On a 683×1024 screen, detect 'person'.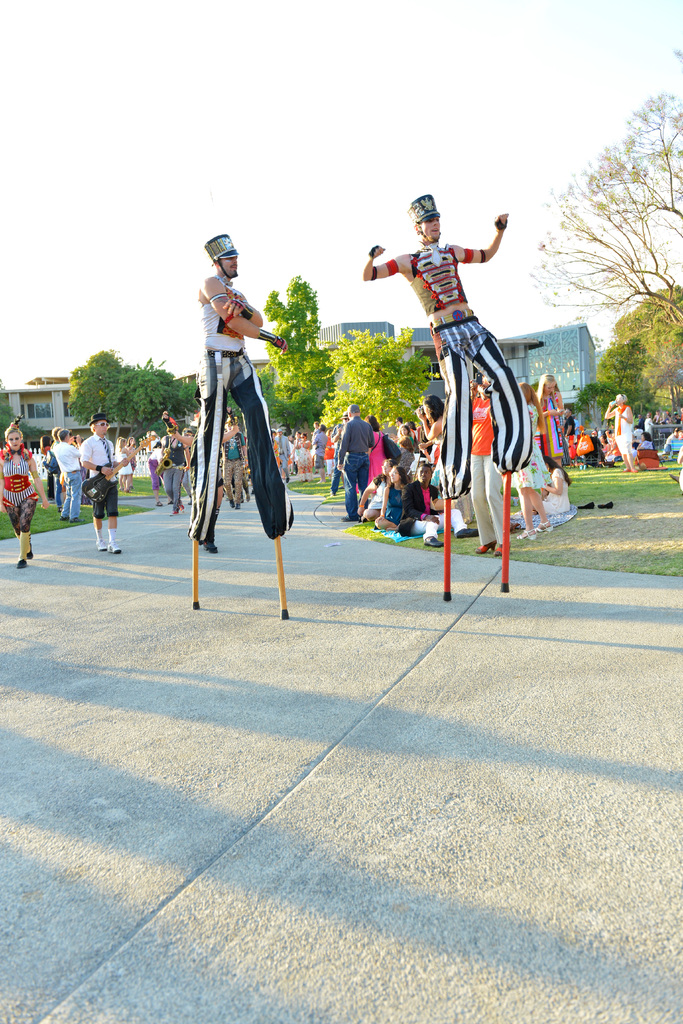
select_region(372, 197, 509, 538).
